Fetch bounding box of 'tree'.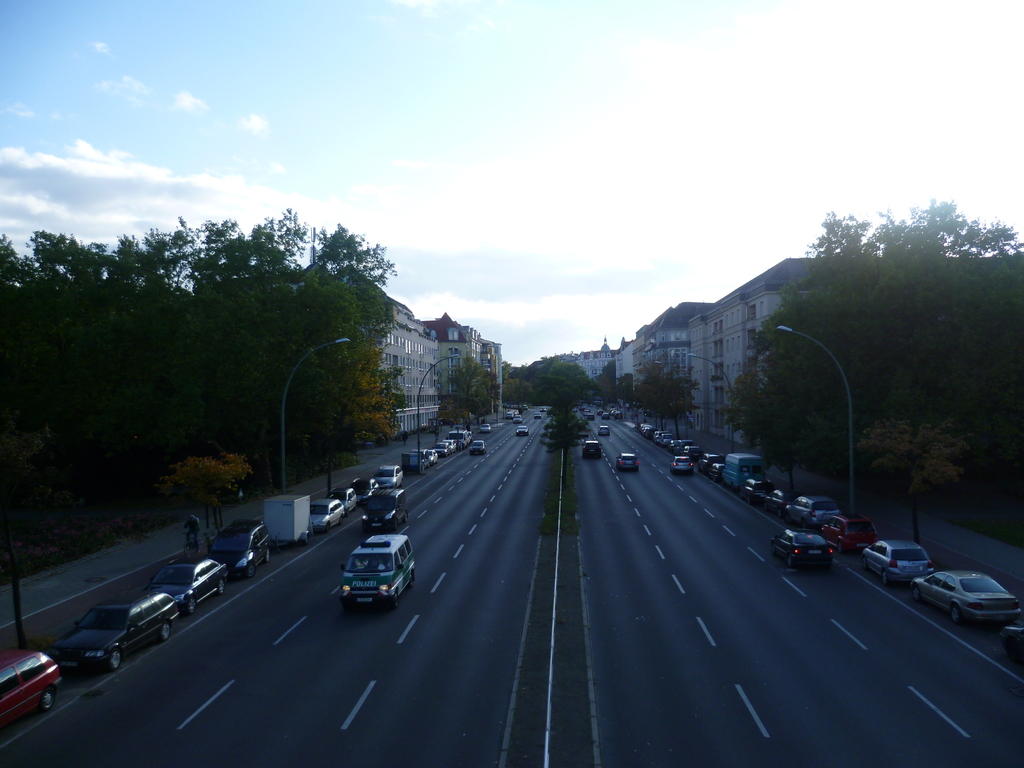
Bbox: bbox=(634, 359, 700, 424).
